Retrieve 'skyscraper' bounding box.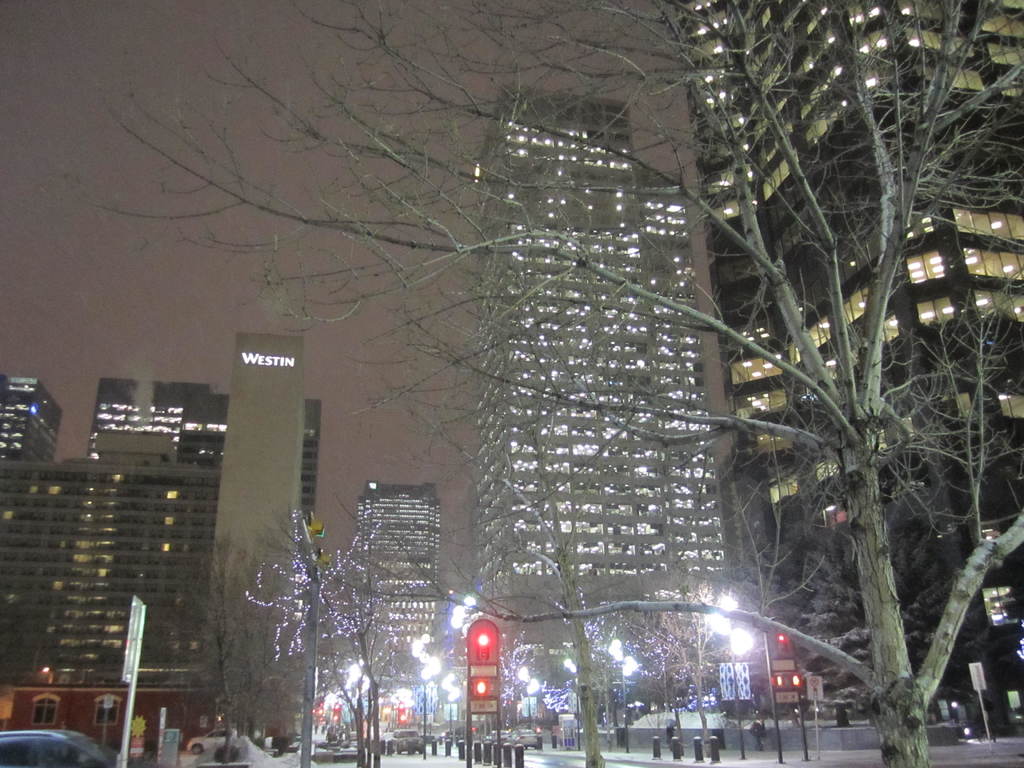
Bounding box: (x1=0, y1=378, x2=63, y2=470).
